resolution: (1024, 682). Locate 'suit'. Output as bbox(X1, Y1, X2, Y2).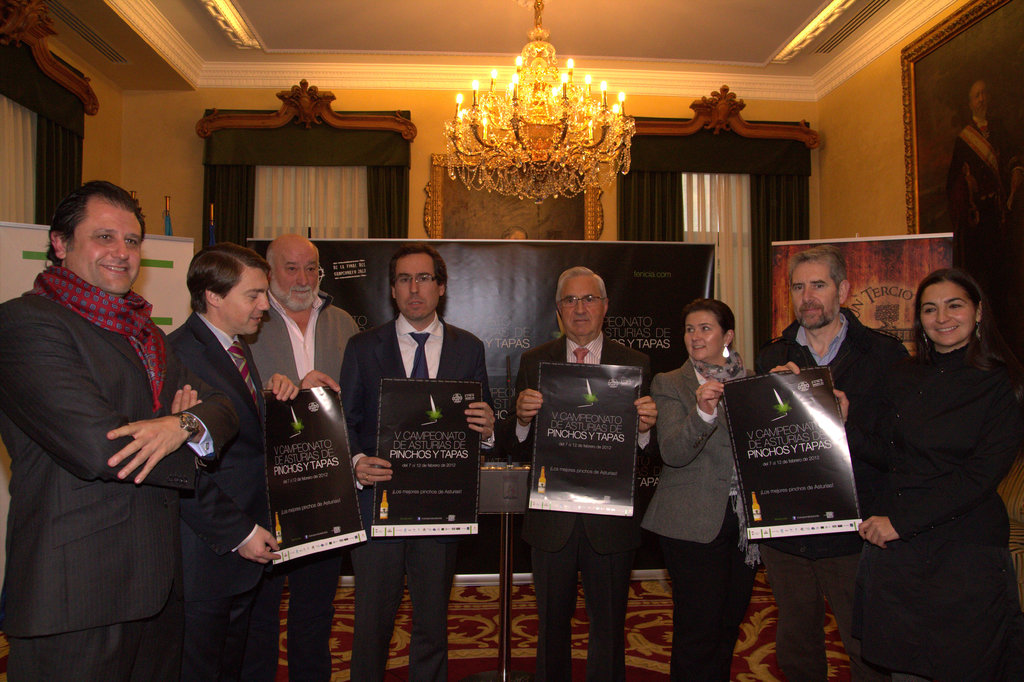
bbox(341, 314, 502, 681).
